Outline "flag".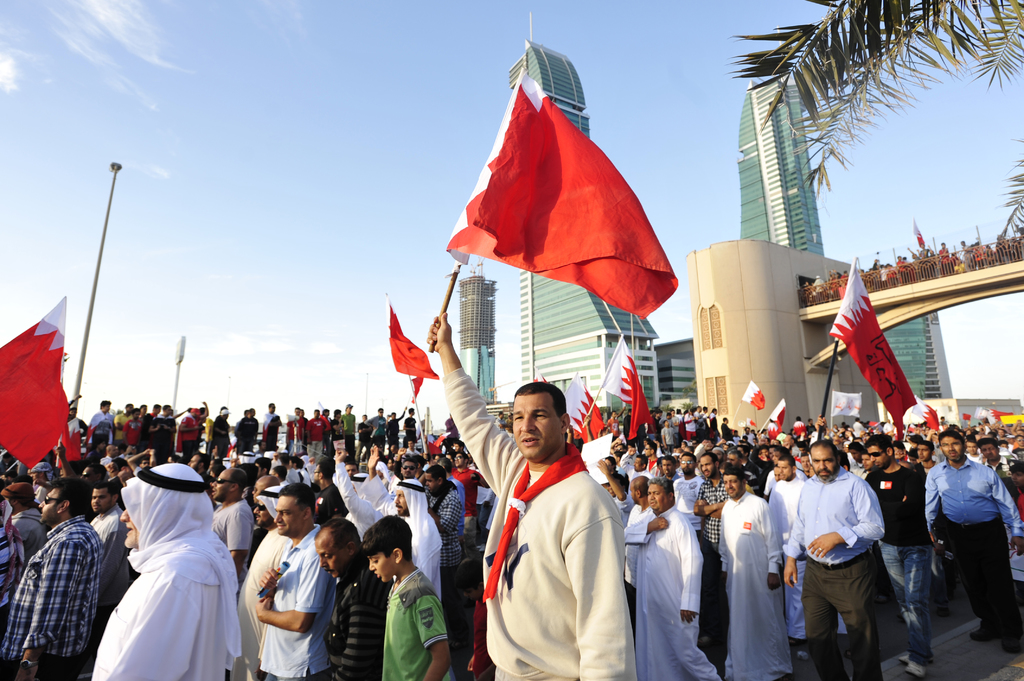
Outline: Rect(986, 413, 1020, 424).
